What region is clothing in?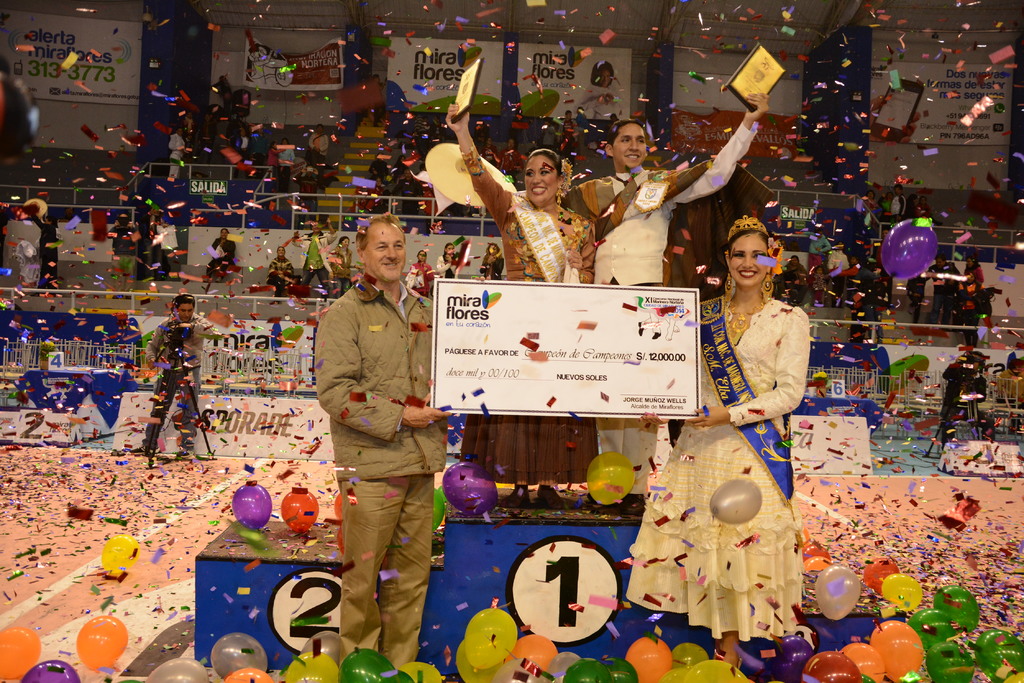
[268,253,290,298].
